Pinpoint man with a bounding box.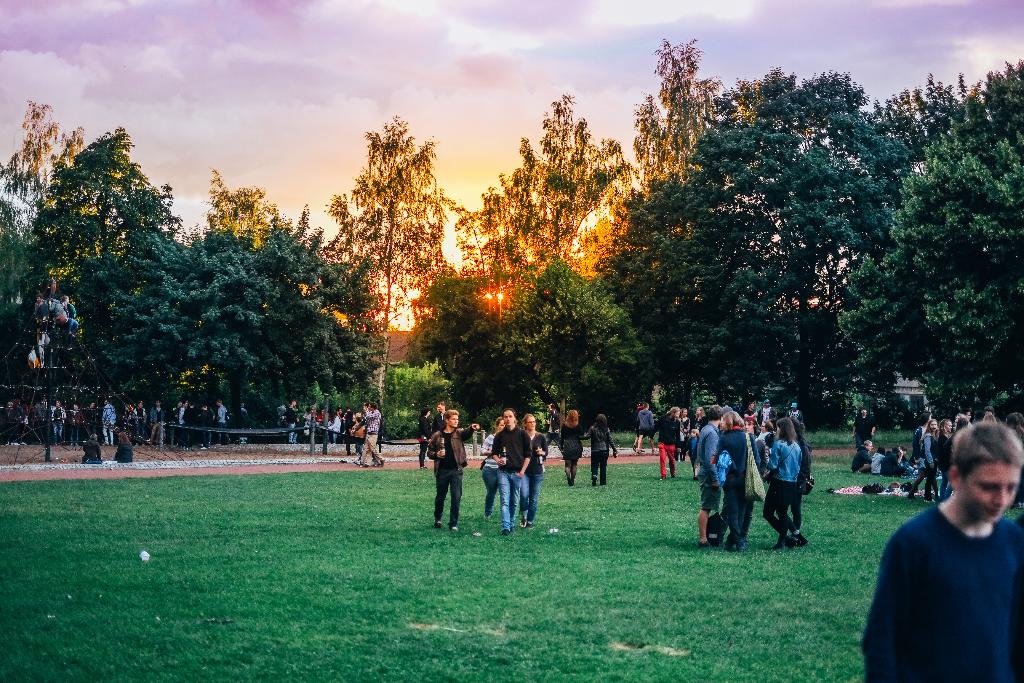
locate(35, 293, 45, 327).
